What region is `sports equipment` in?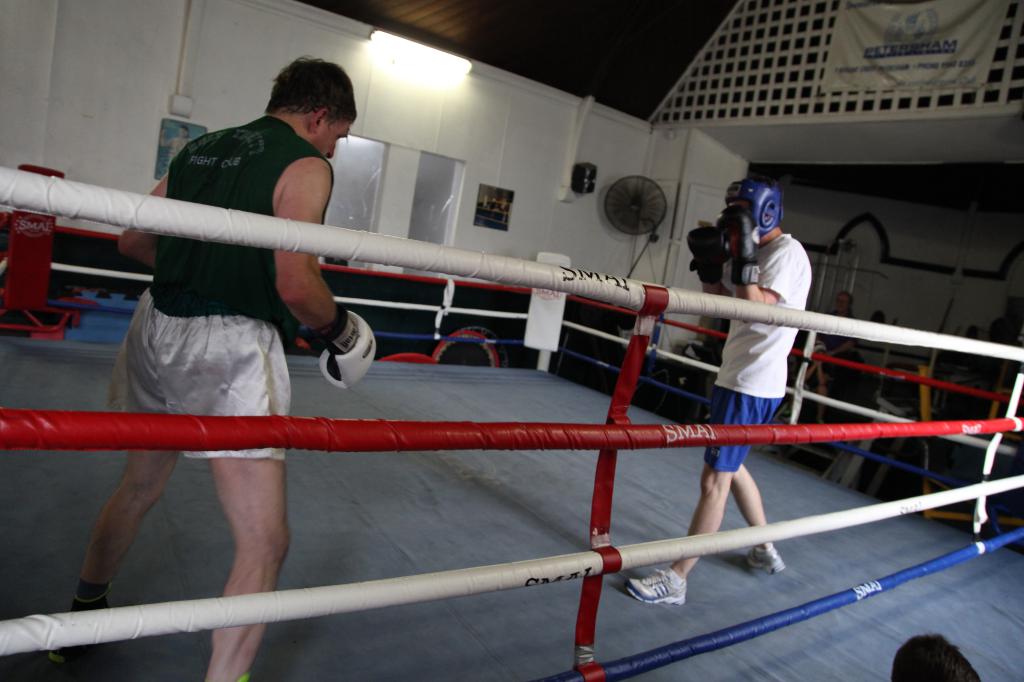
322, 310, 376, 385.
